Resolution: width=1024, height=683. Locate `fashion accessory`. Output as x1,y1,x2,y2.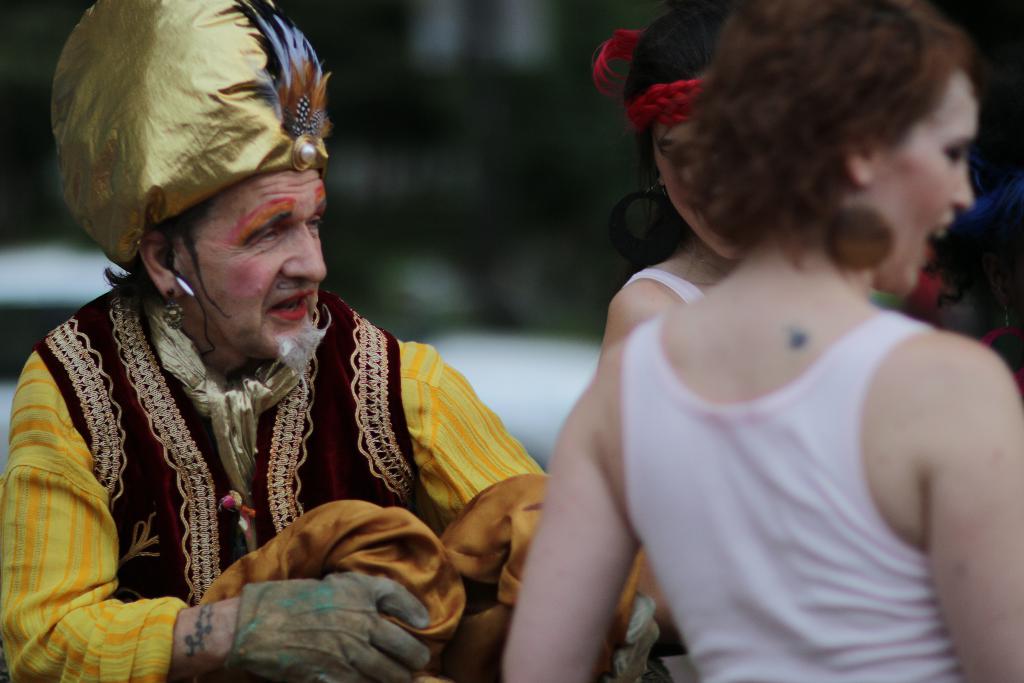
826,183,894,268.
